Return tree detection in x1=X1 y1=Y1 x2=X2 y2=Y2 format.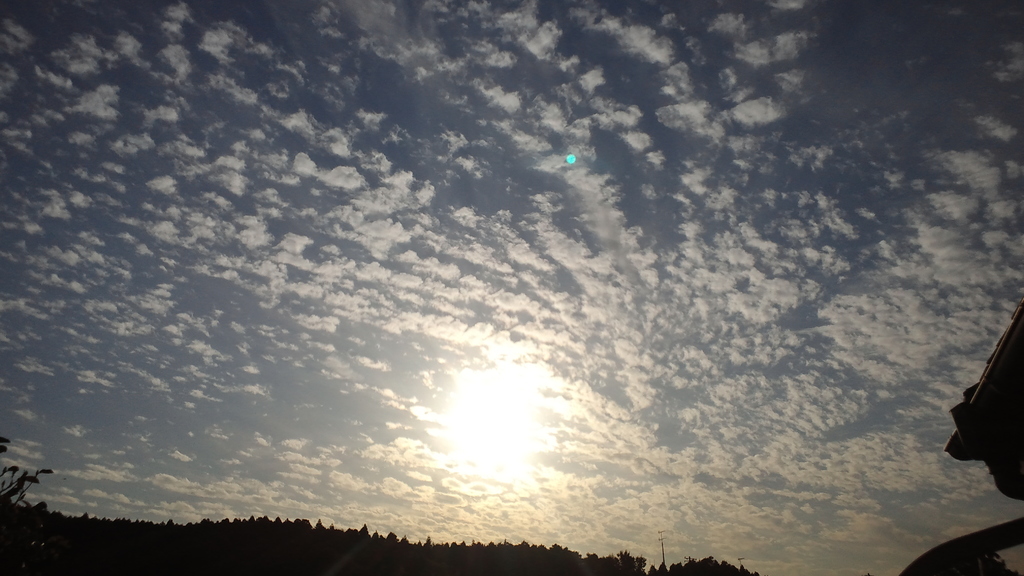
x1=417 y1=530 x2=488 y2=575.
